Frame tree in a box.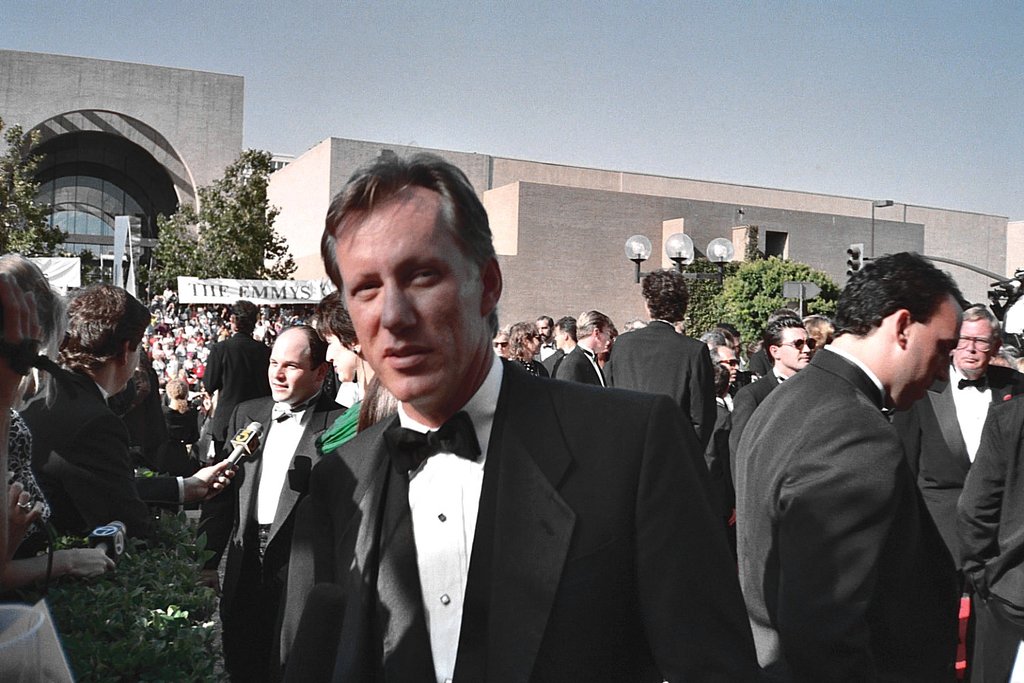
(x1=697, y1=257, x2=849, y2=376).
